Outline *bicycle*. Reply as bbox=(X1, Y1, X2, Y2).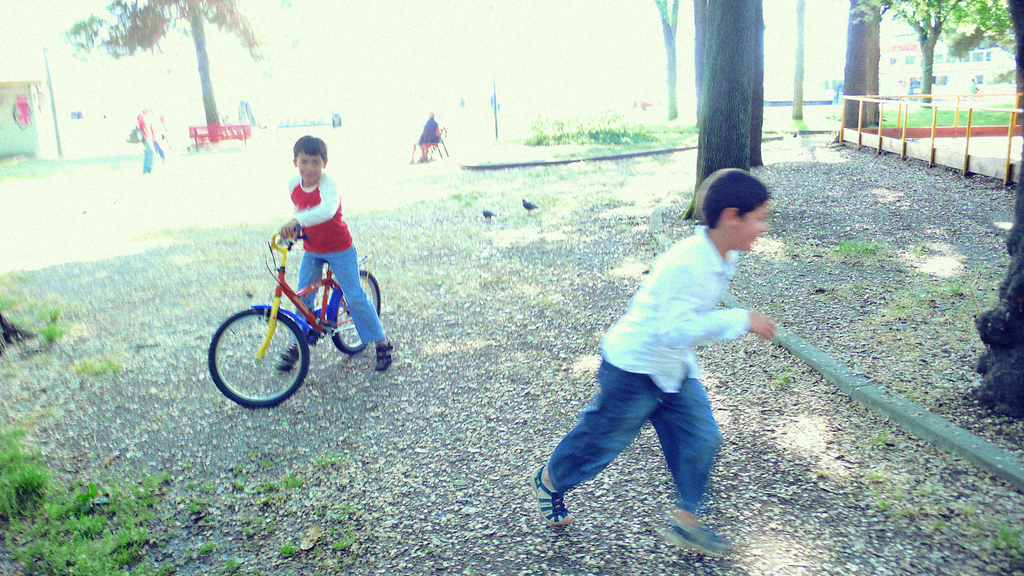
bbox=(201, 220, 392, 405).
